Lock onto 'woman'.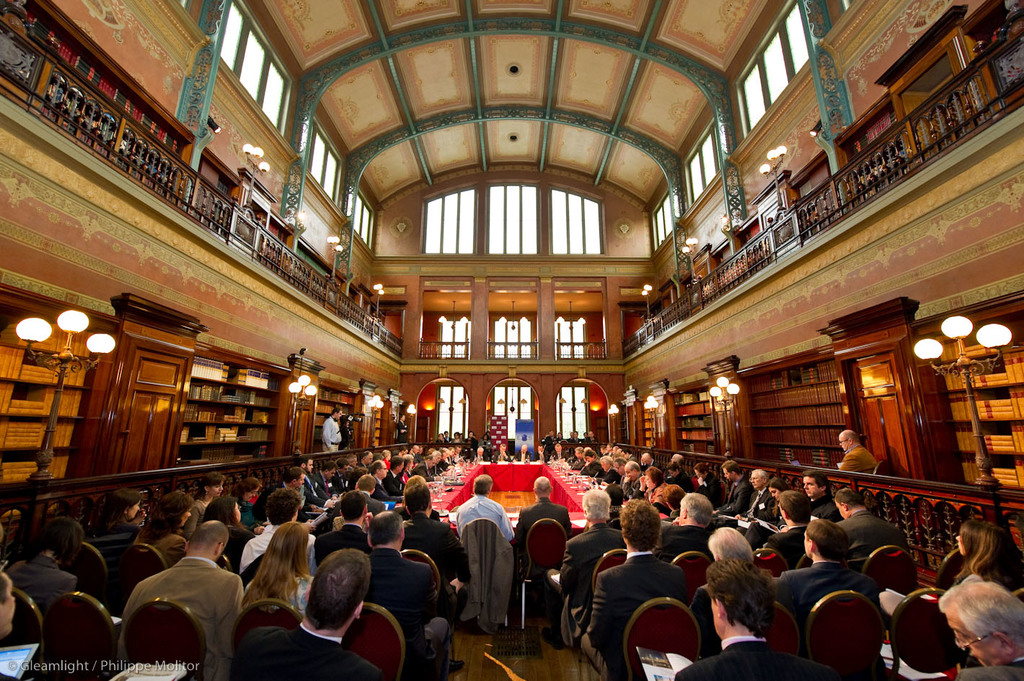
Locked: region(689, 463, 721, 511).
